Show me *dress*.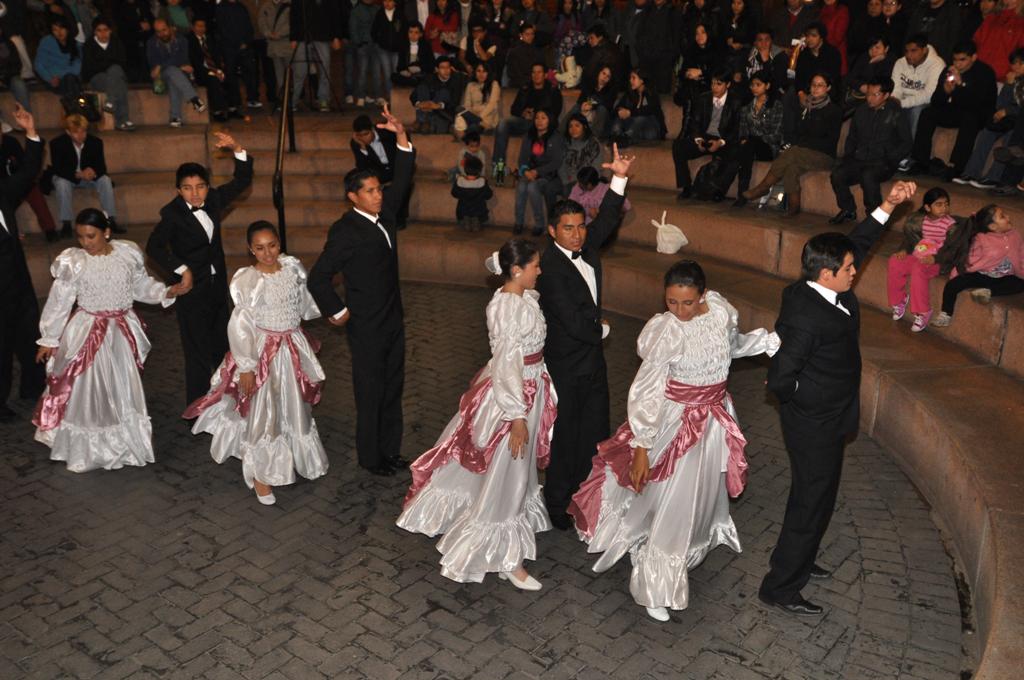
*dress* is here: [x1=179, y1=253, x2=333, y2=487].
